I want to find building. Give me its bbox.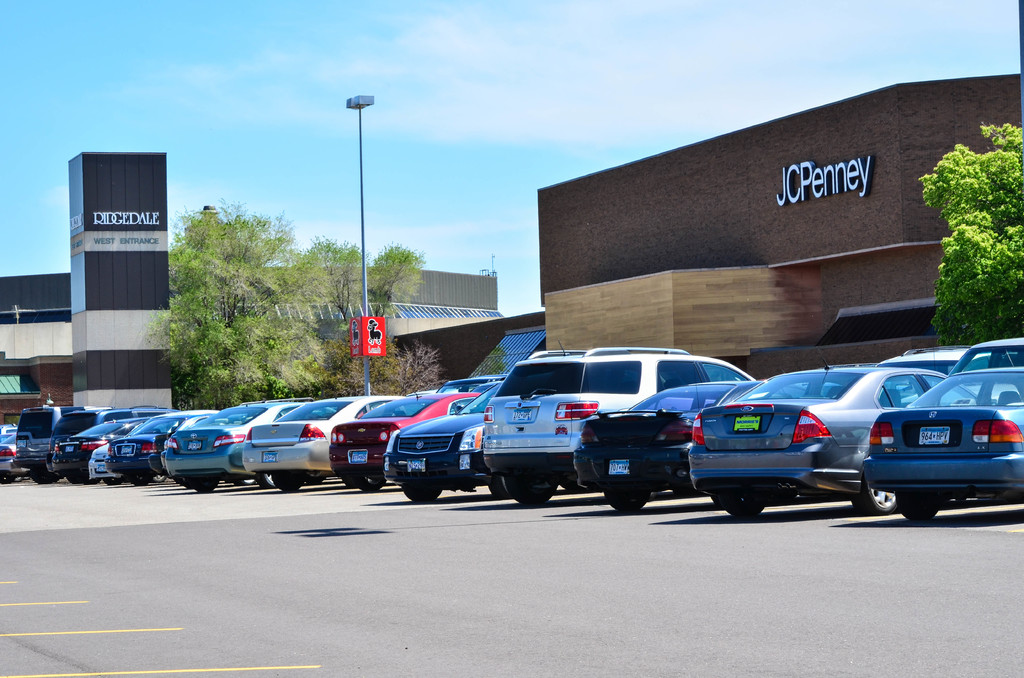
bbox=[328, 0, 1023, 381].
